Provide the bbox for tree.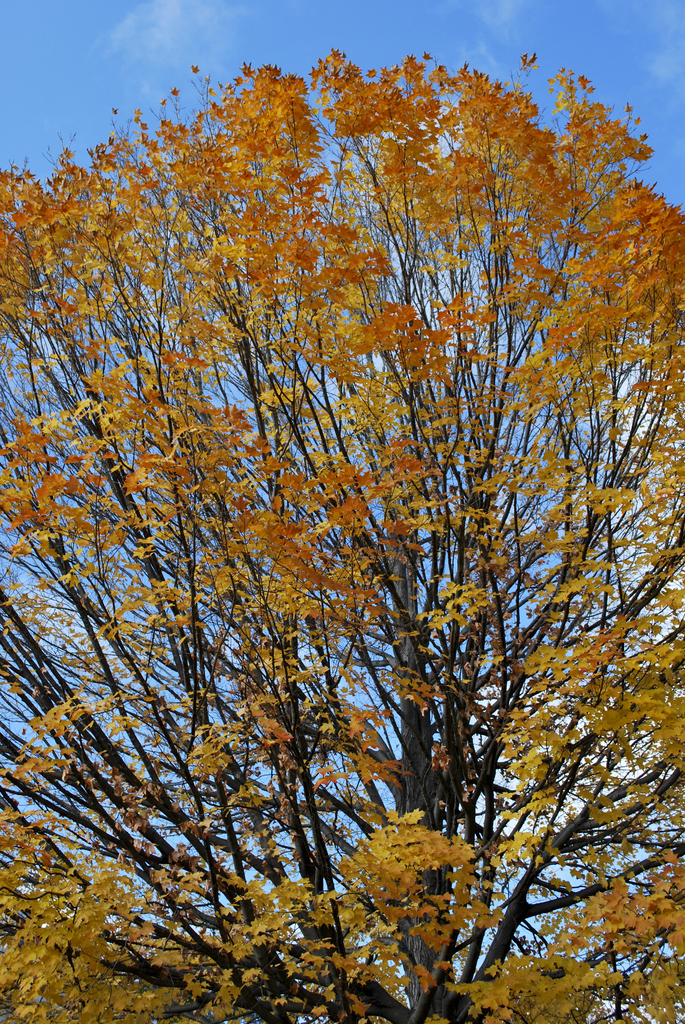
[0, 49, 684, 1023].
